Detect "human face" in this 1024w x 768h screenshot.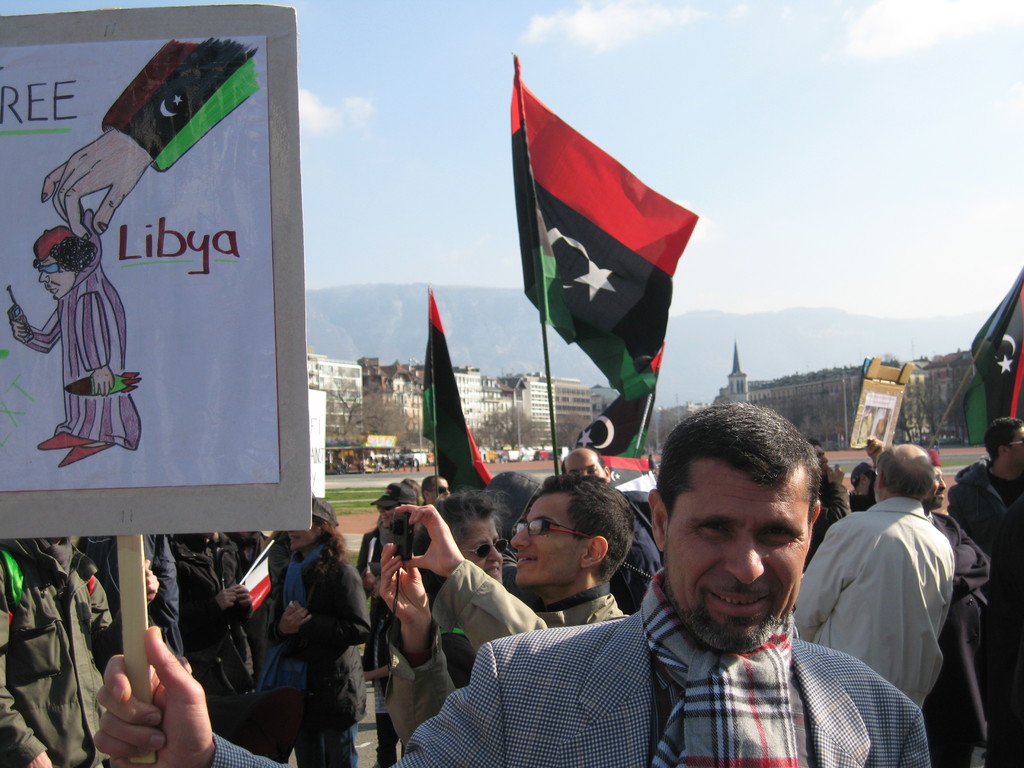
Detection: (36,256,80,296).
